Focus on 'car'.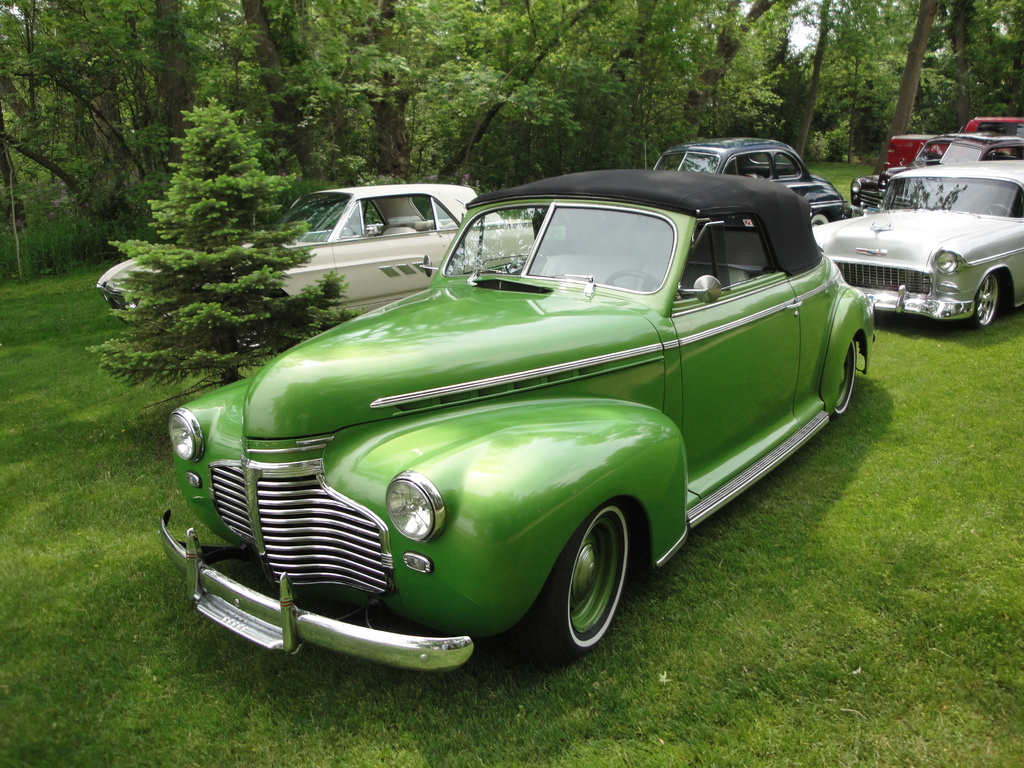
Focused at crop(643, 139, 854, 237).
